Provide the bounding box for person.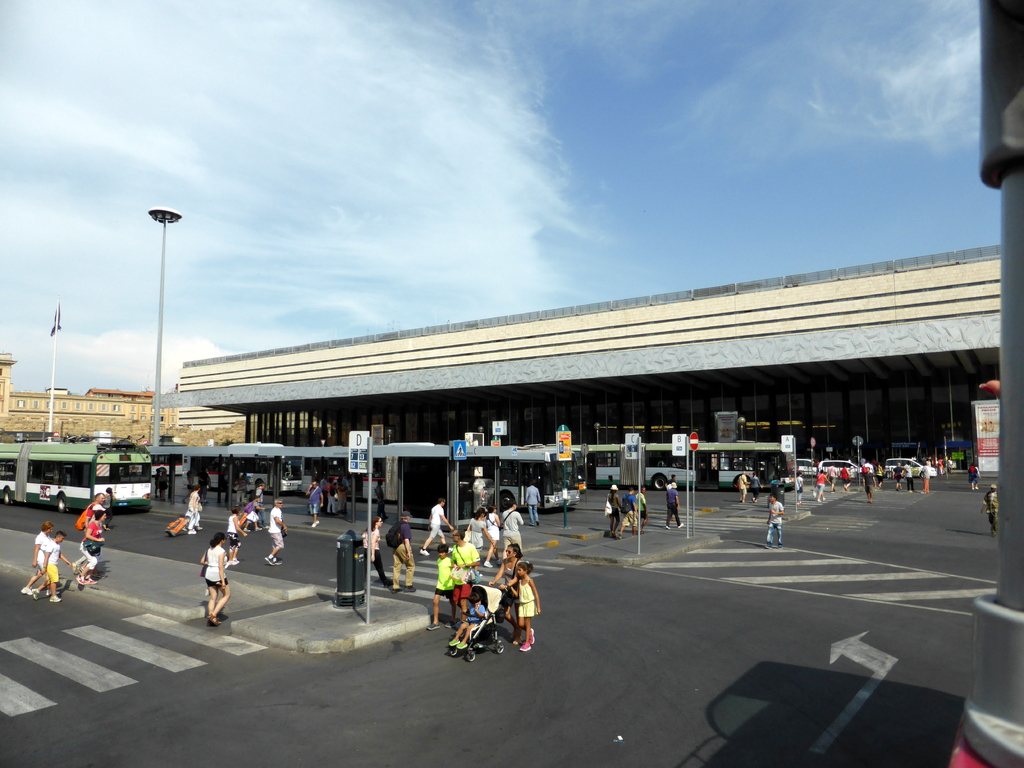
l=184, t=488, r=200, b=538.
